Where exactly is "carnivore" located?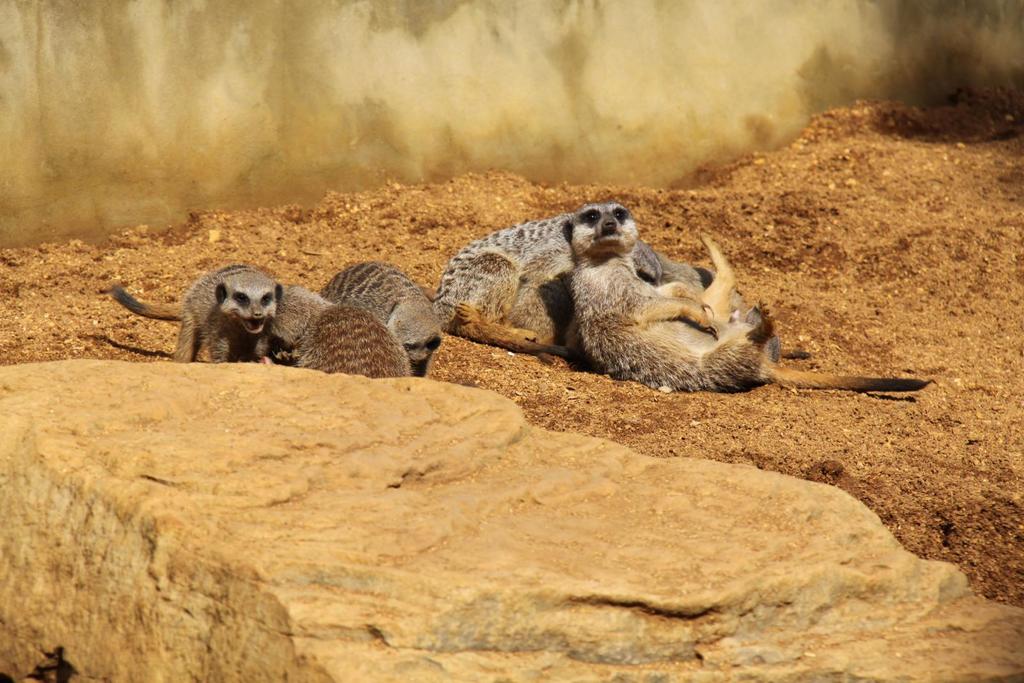
Its bounding box is 316:260:456:373.
